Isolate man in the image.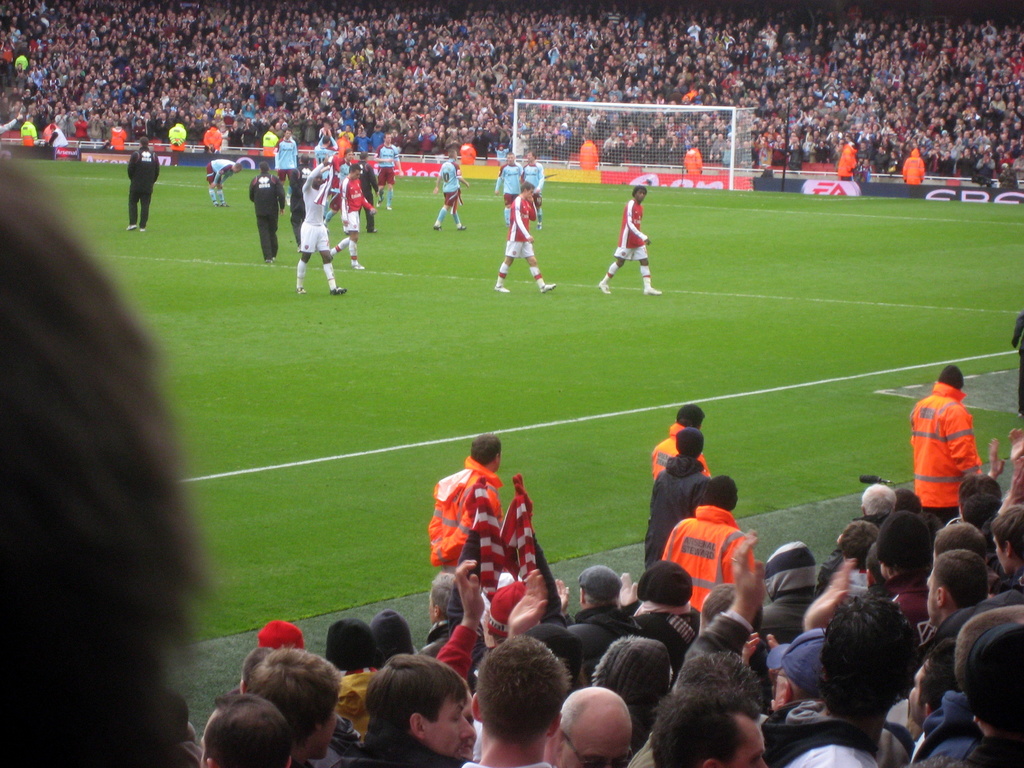
Isolated region: detection(434, 148, 469, 230).
